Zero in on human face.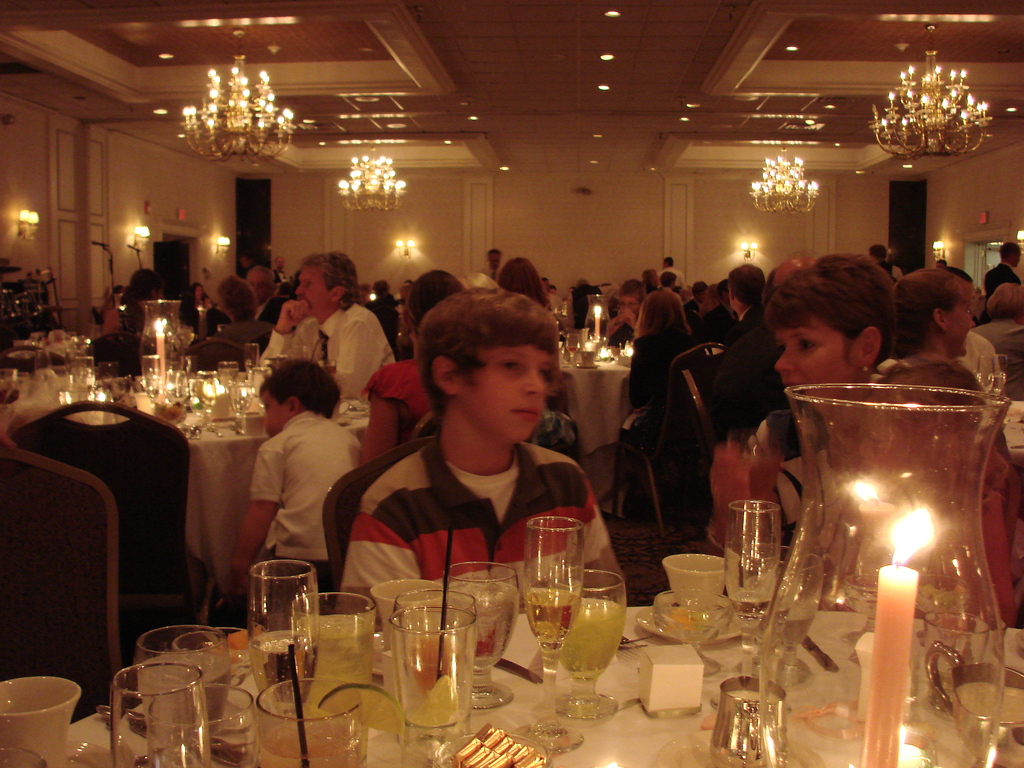
Zeroed in: <box>245,268,273,305</box>.
